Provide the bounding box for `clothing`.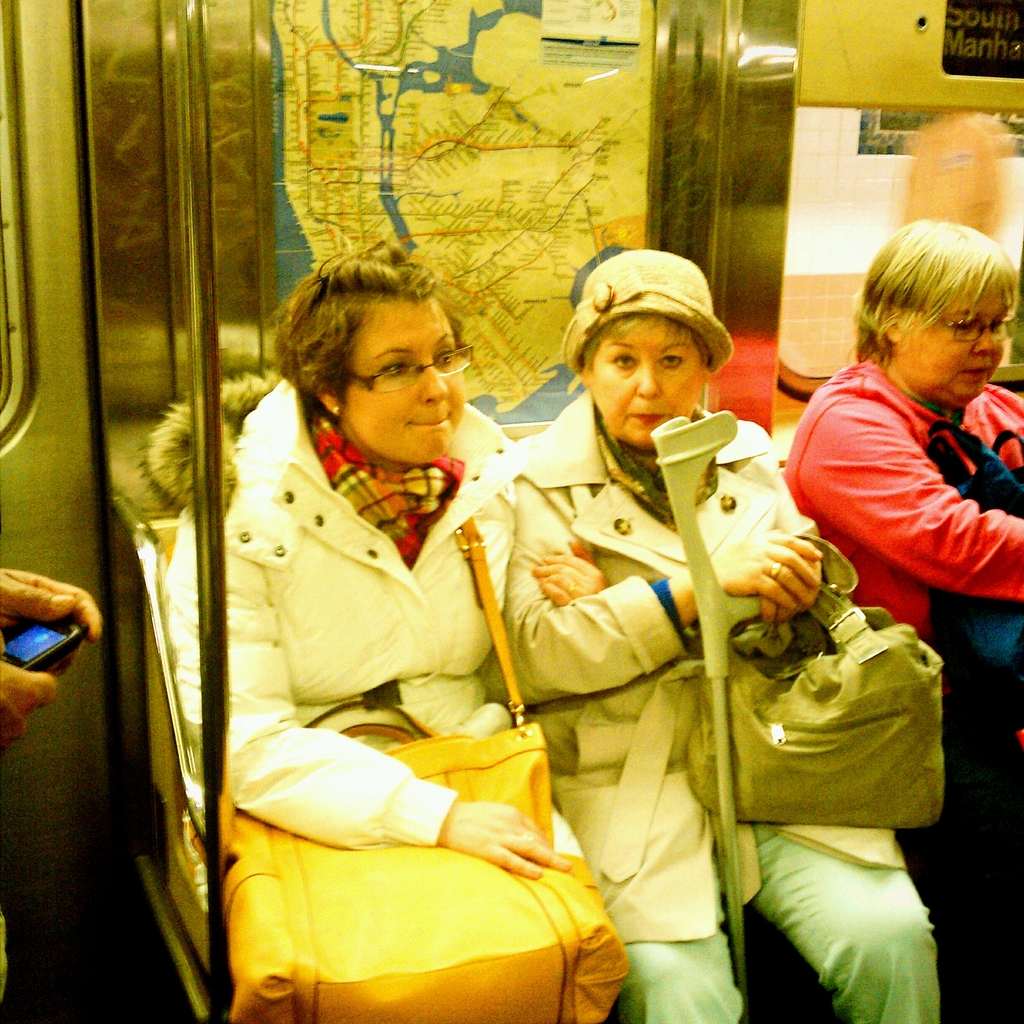
BBox(499, 374, 941, 1023).
